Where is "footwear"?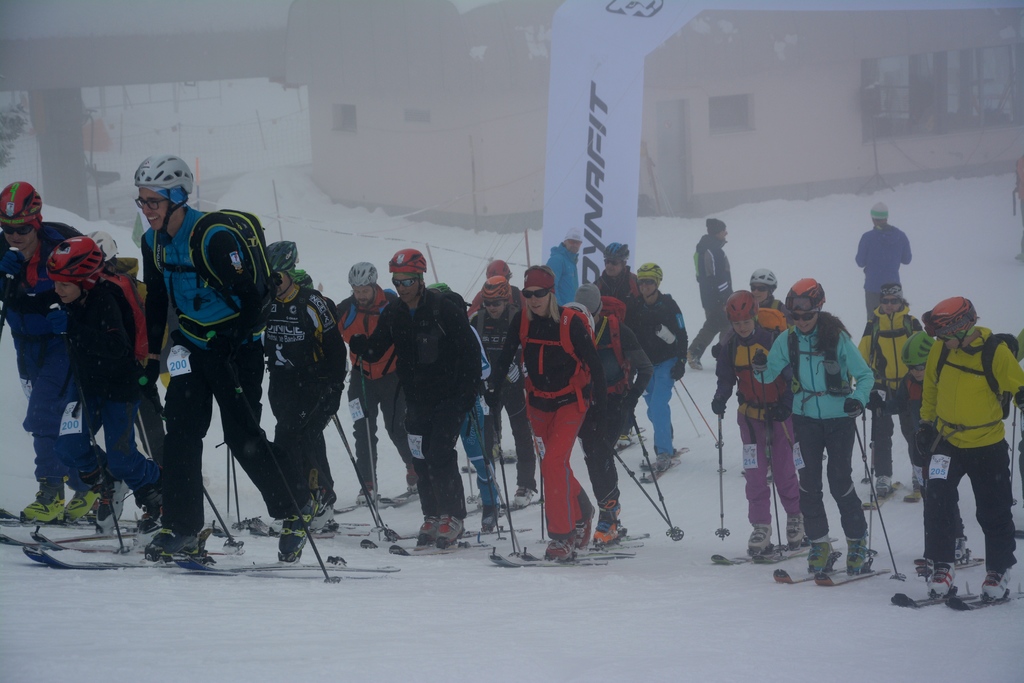
[685, 343, 701, 369].
